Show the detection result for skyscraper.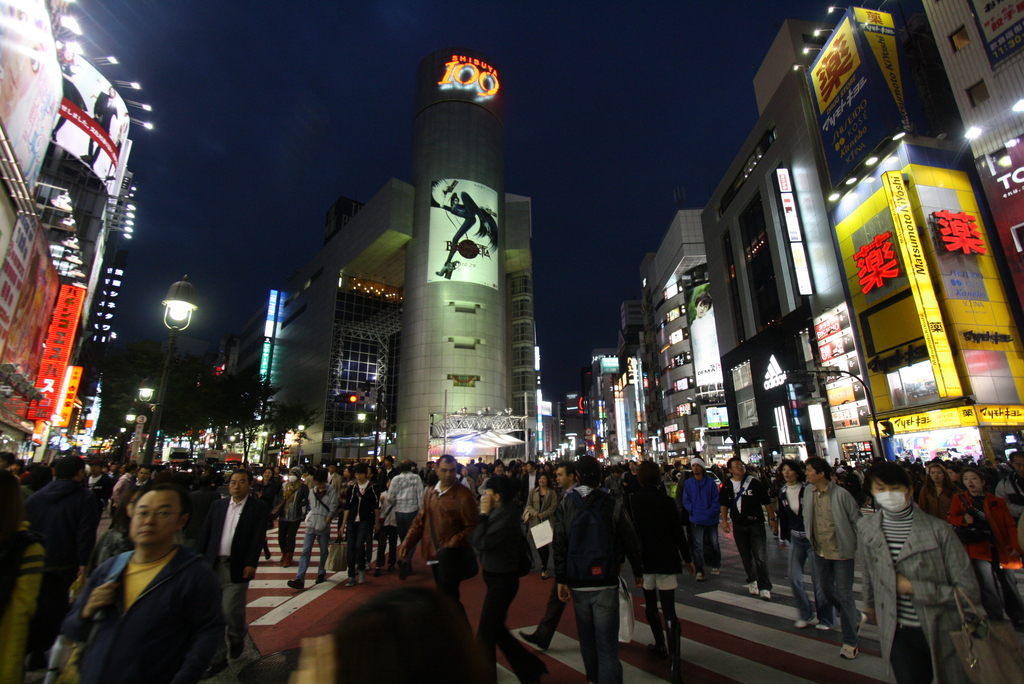
select_region(253, 37, 545, 474).
